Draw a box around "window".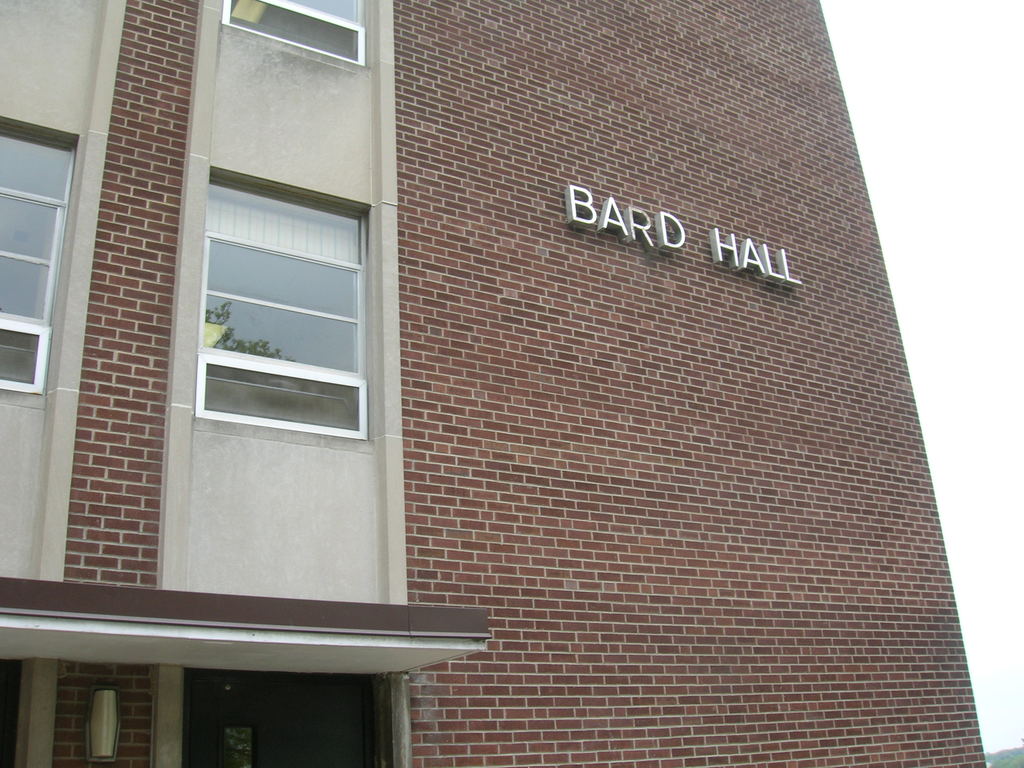
detection(0, 117, 84, 396).
